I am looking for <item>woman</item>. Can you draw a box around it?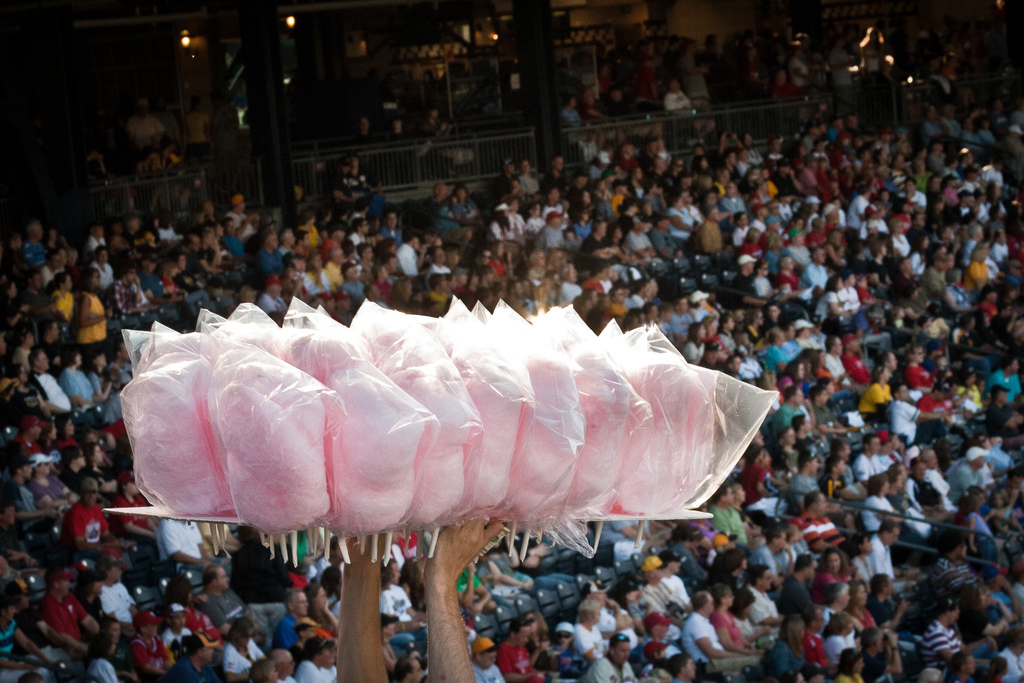
Sure, the bounding box is left=626, top=168, right=646, bottom=199.
